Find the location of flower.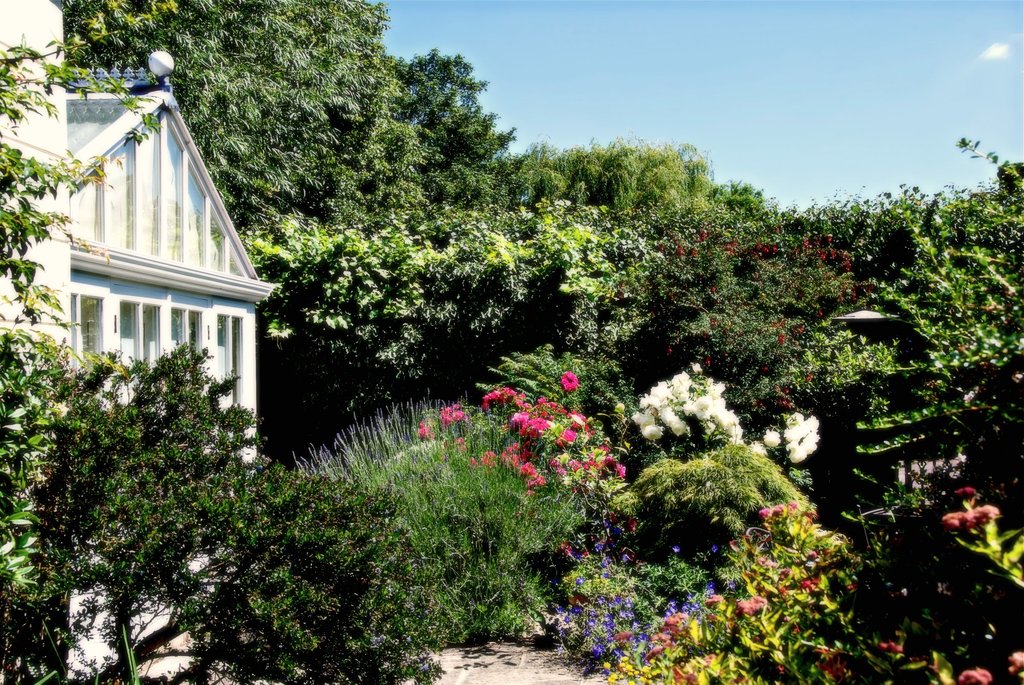
Location: x1=436 y1=404 x2=472 y2=422.
